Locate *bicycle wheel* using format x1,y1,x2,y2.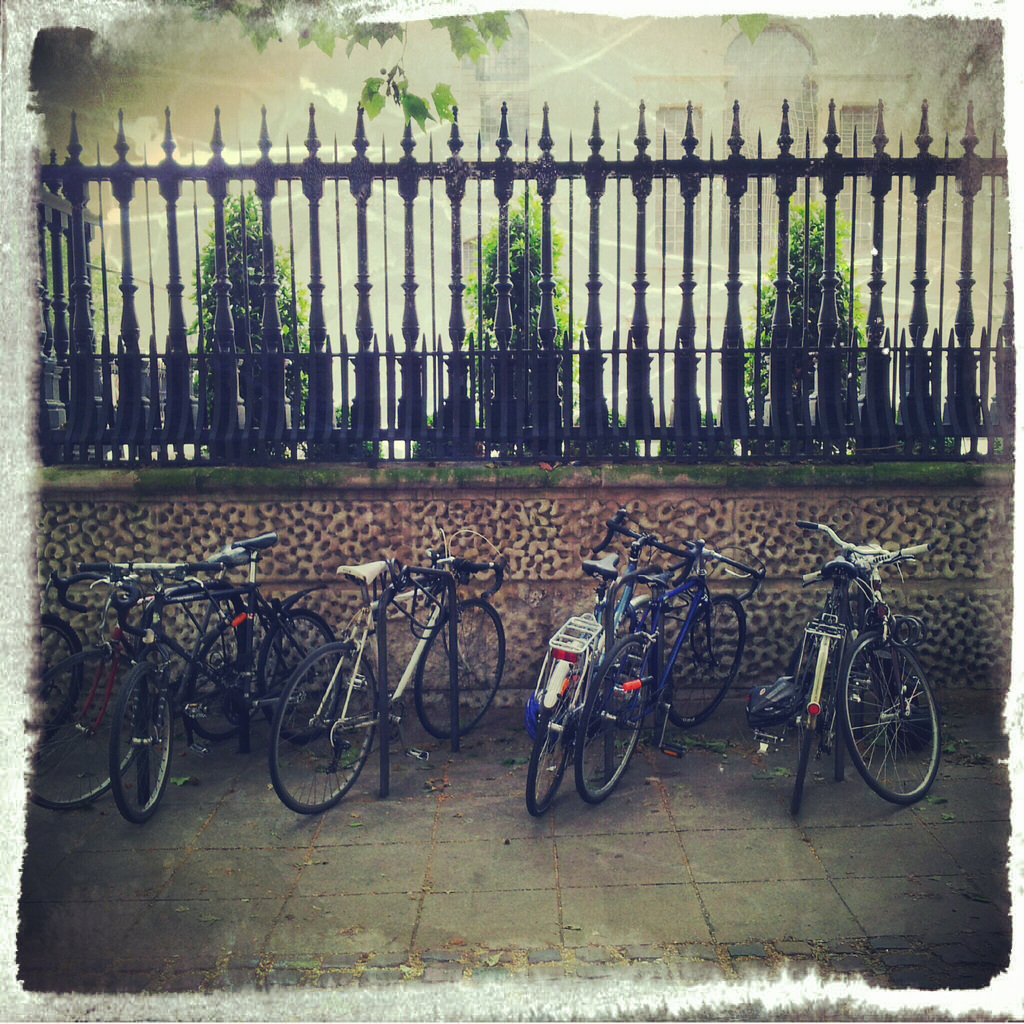
412,594,508,748.
